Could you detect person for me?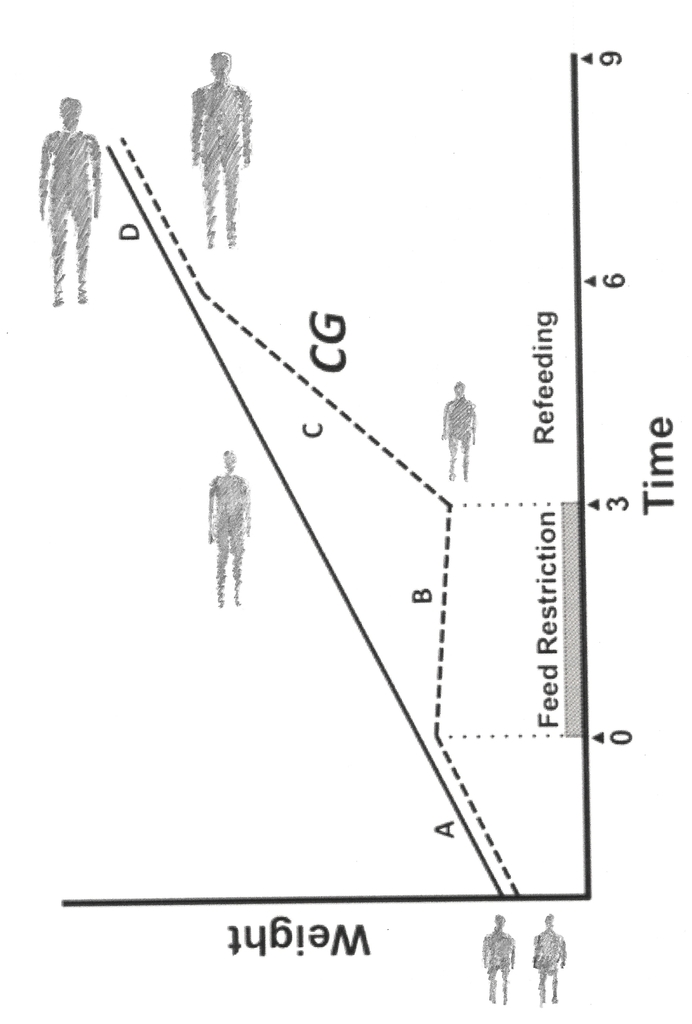
Detection result: <bbox>205, 449, 254, 609</bbox>.
